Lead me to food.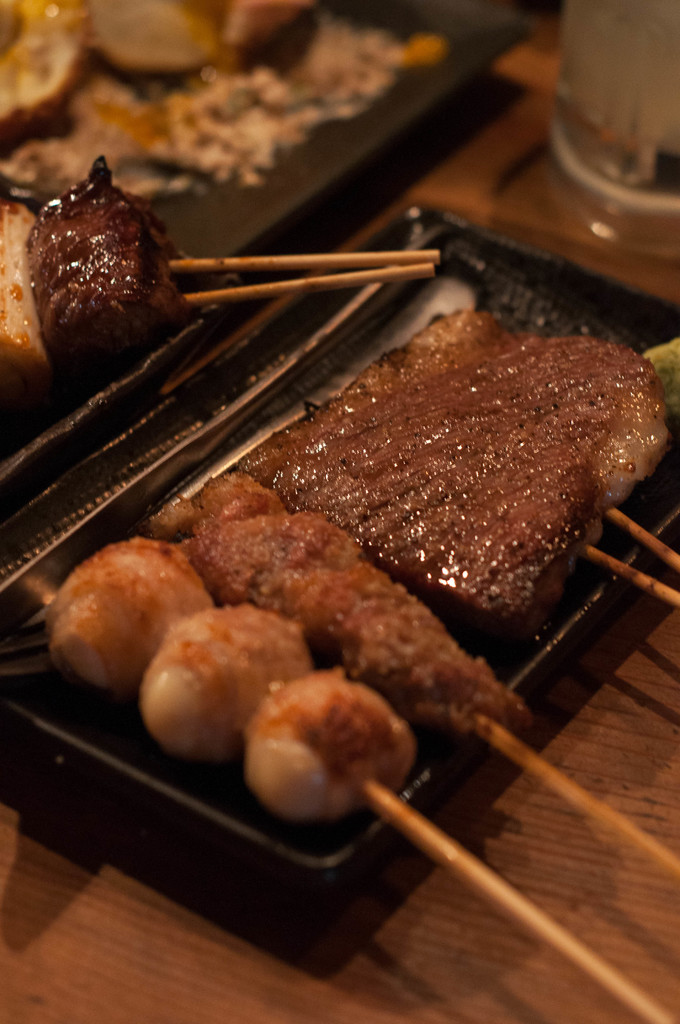
Lead to box=[0, 0, 450, 419].
